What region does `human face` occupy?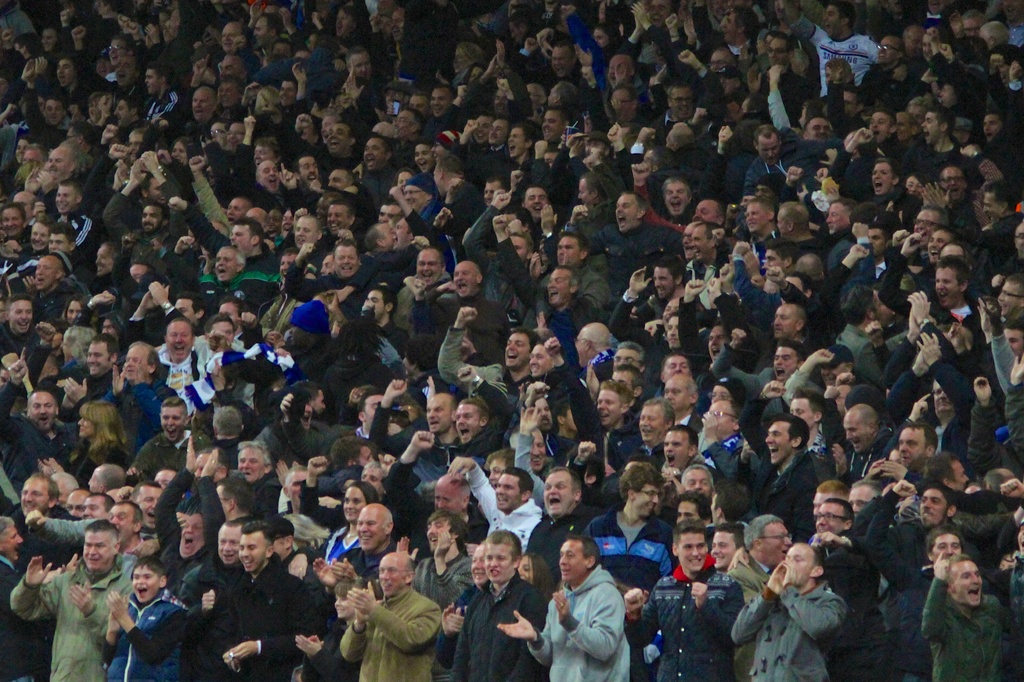
Rect(940, 85, 957, 108).
